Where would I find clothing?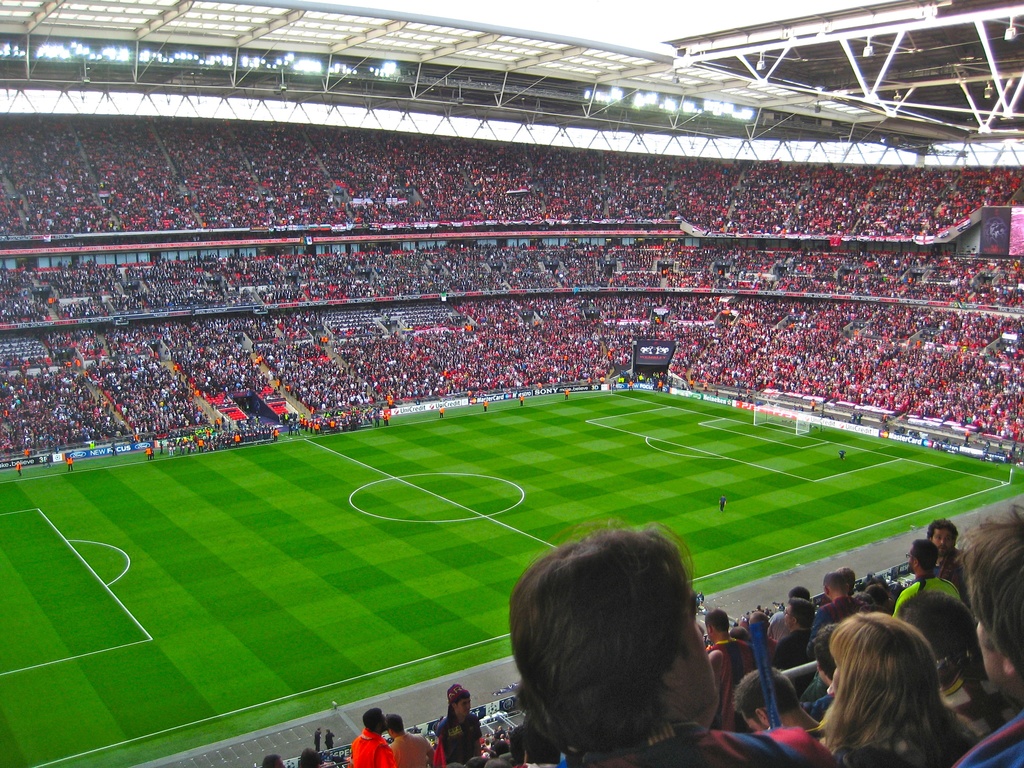
At <region>563, 389, 569, 399</region>.
